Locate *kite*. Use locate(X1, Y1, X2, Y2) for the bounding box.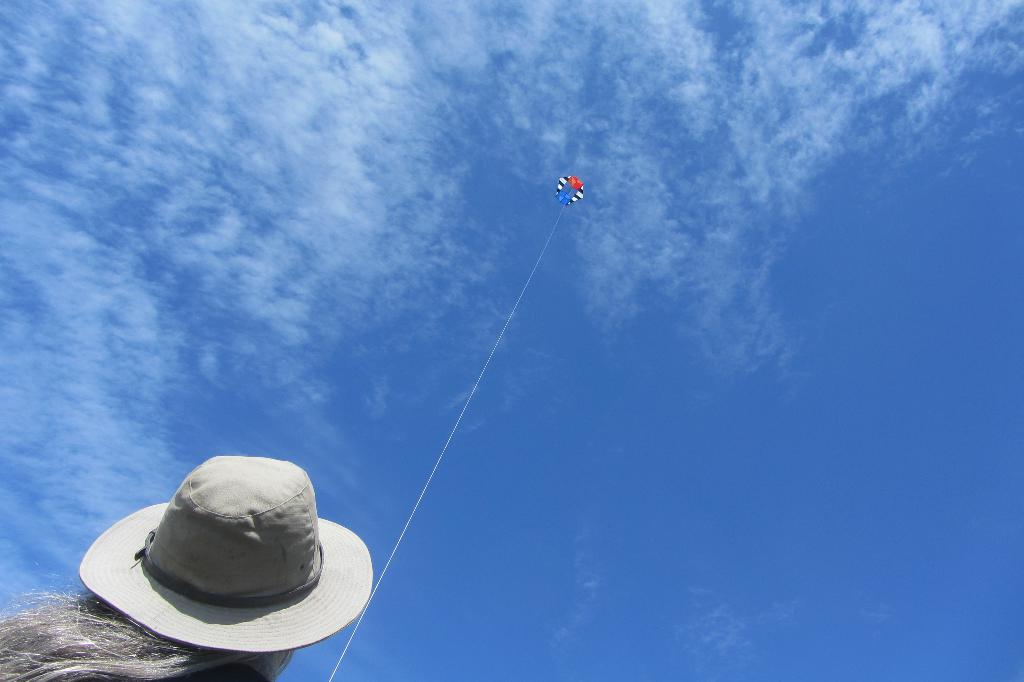
locate(556, 175, 587, 207).
